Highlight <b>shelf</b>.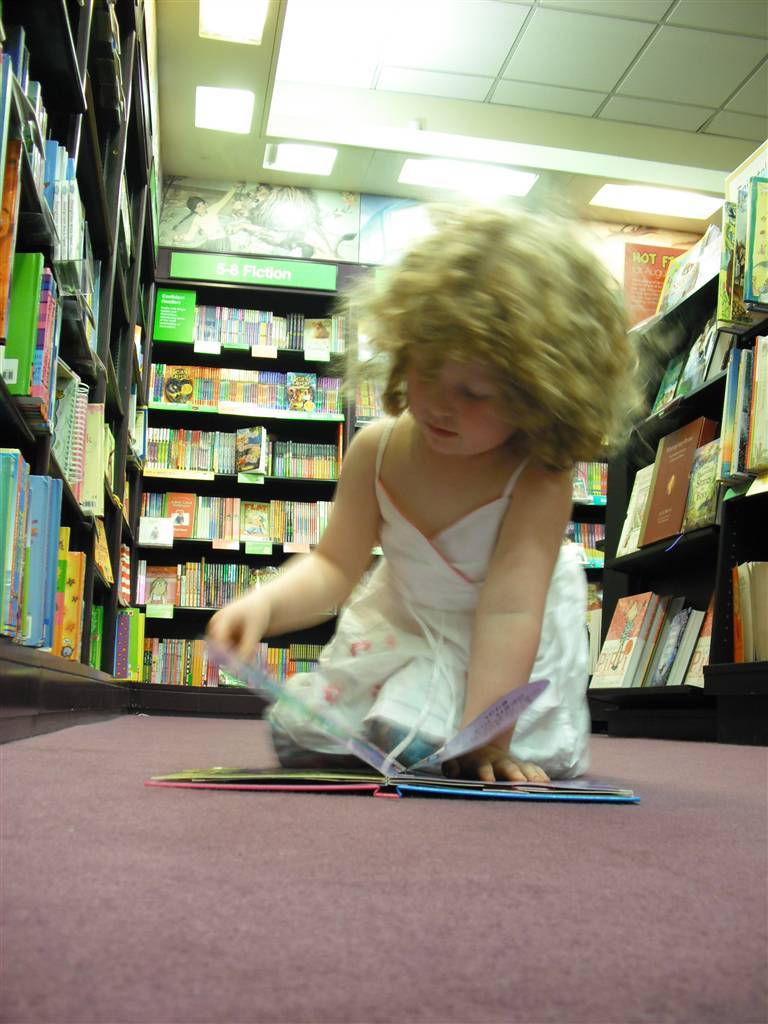
Highlighted region: x1=139 y1=195 x2=180 y2=322.
